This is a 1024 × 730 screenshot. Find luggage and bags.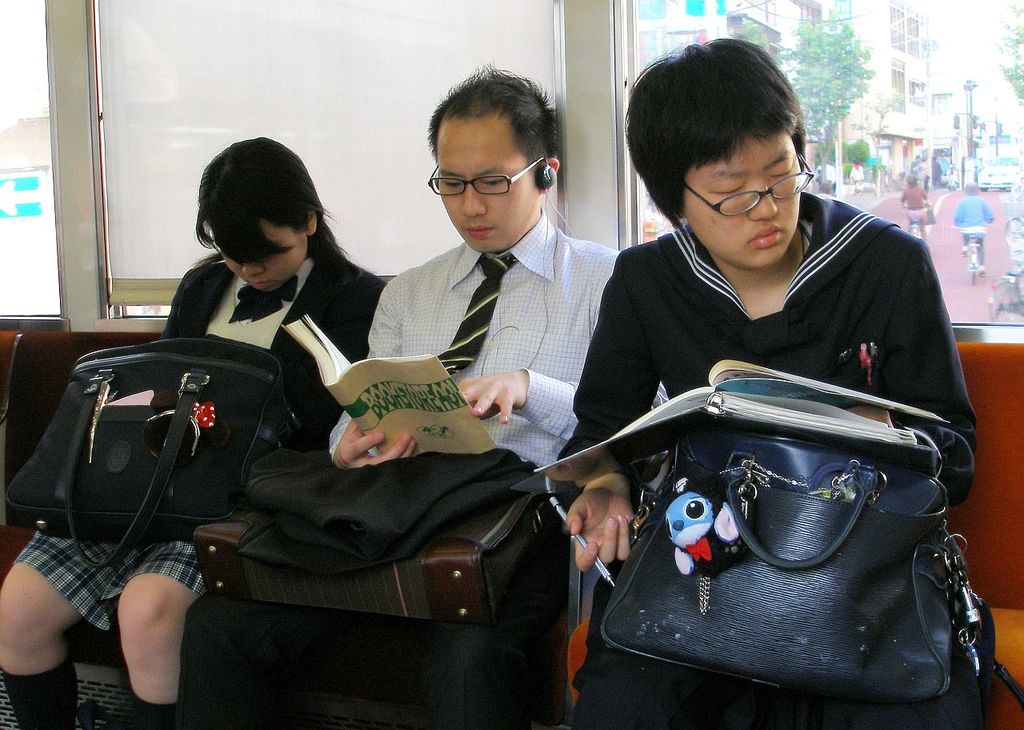
Bounding box: [x1=6, y1=332, x2=317, y2=554].
